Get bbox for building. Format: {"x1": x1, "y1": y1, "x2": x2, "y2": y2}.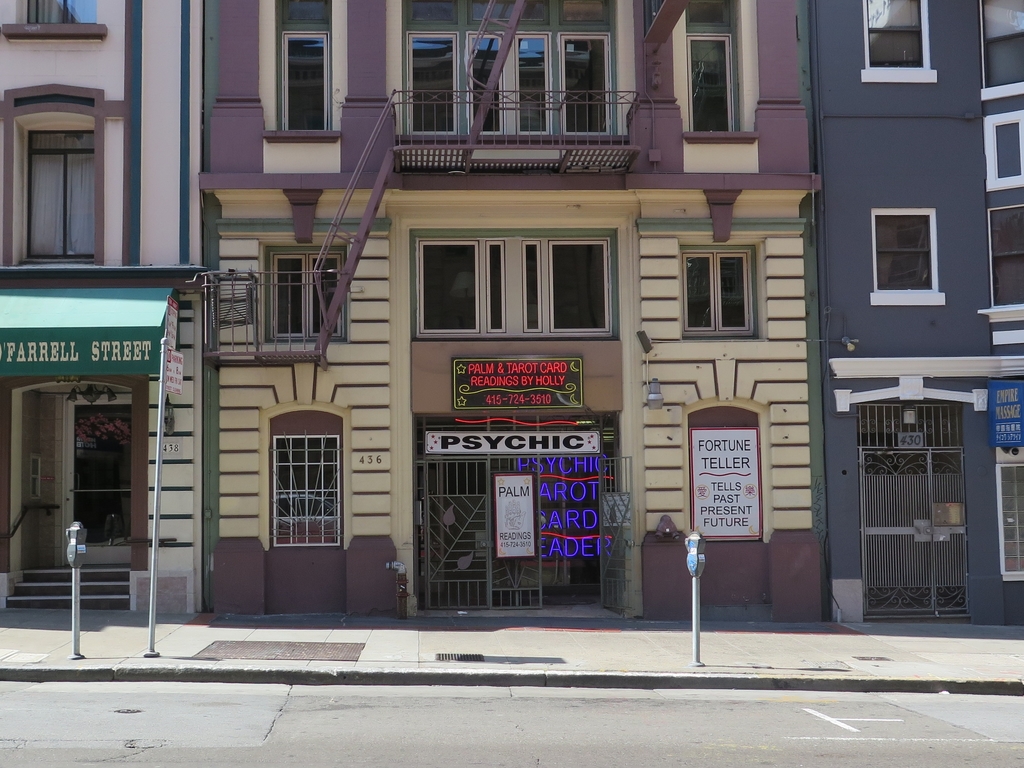
{"x1": 207, "y1": 0, "x2": 824, "y2": 620}.
